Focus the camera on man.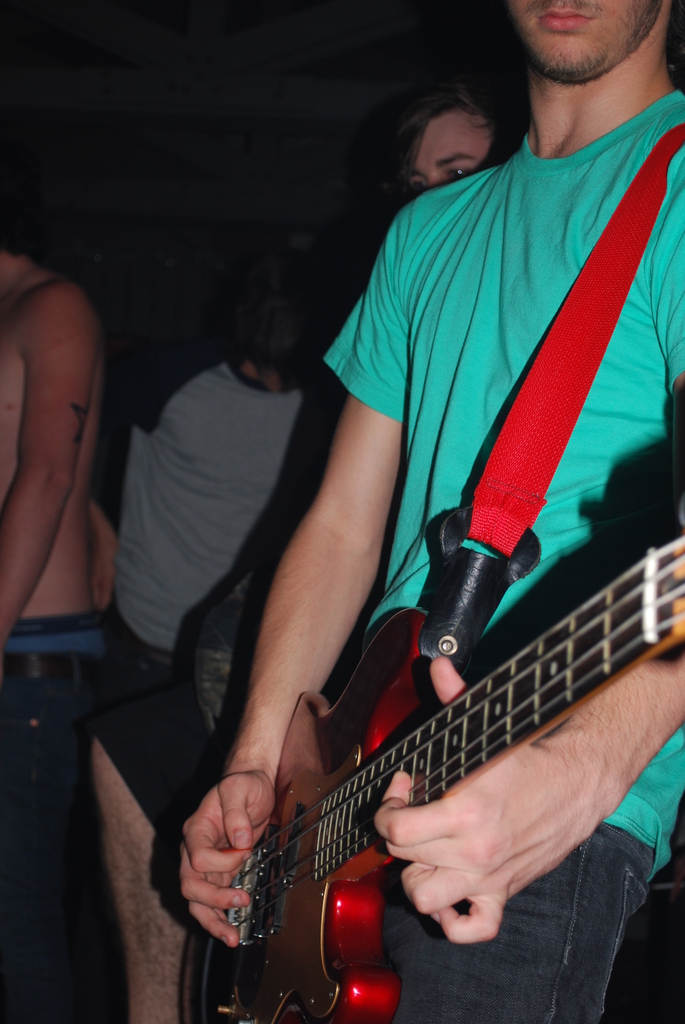
Focus region: x1=398, y1=74, x2=528, y2=205.
